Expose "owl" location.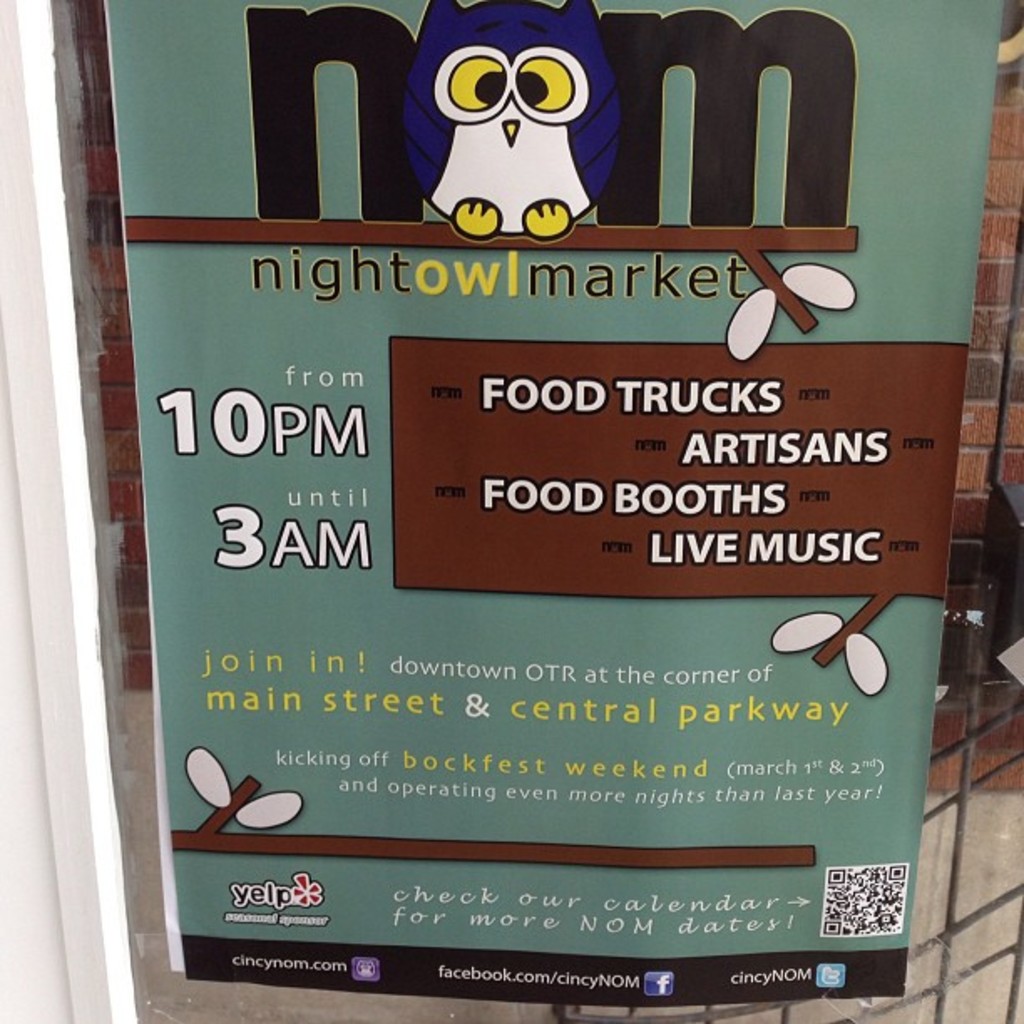
Exposed at [x1=407, y1=0, x2=629, y2=246].
